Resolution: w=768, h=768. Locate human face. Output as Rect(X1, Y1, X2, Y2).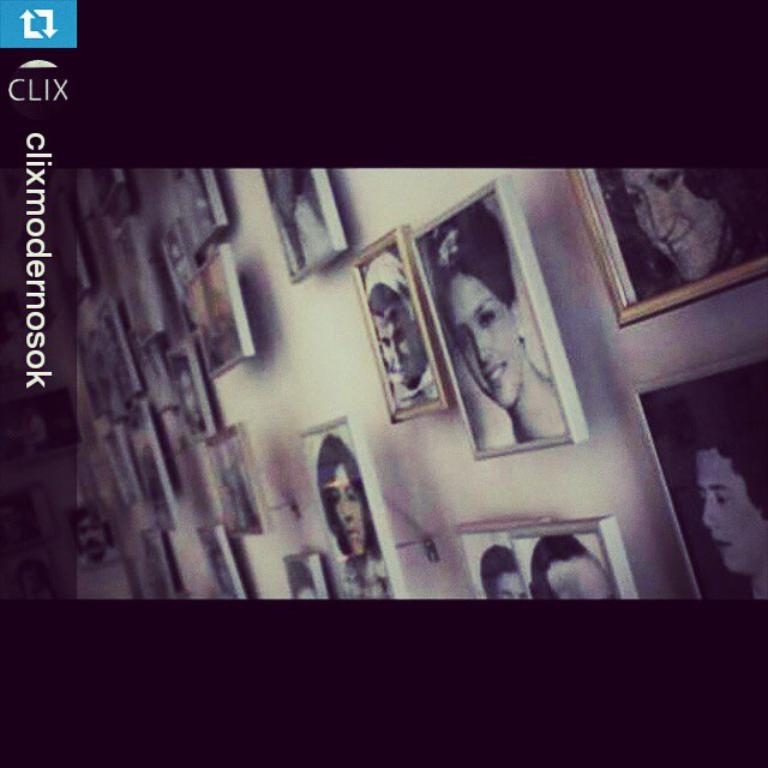
Rect(694, 449, 762, 574).
